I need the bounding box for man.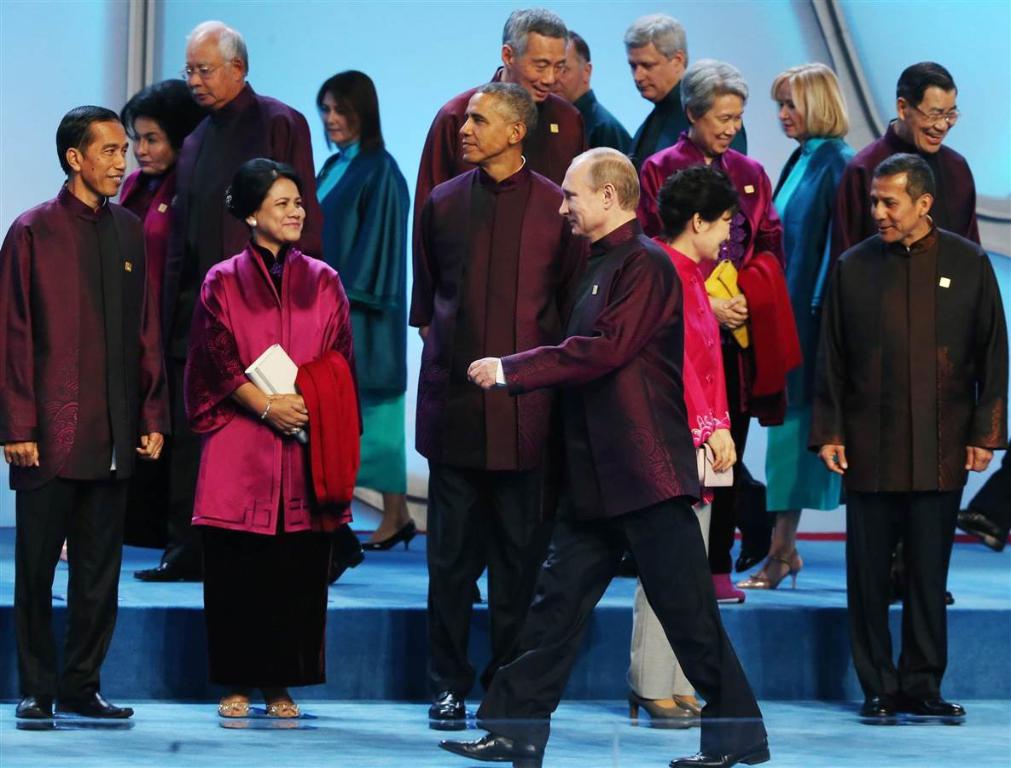
Here it is: 410 0 581 290.
